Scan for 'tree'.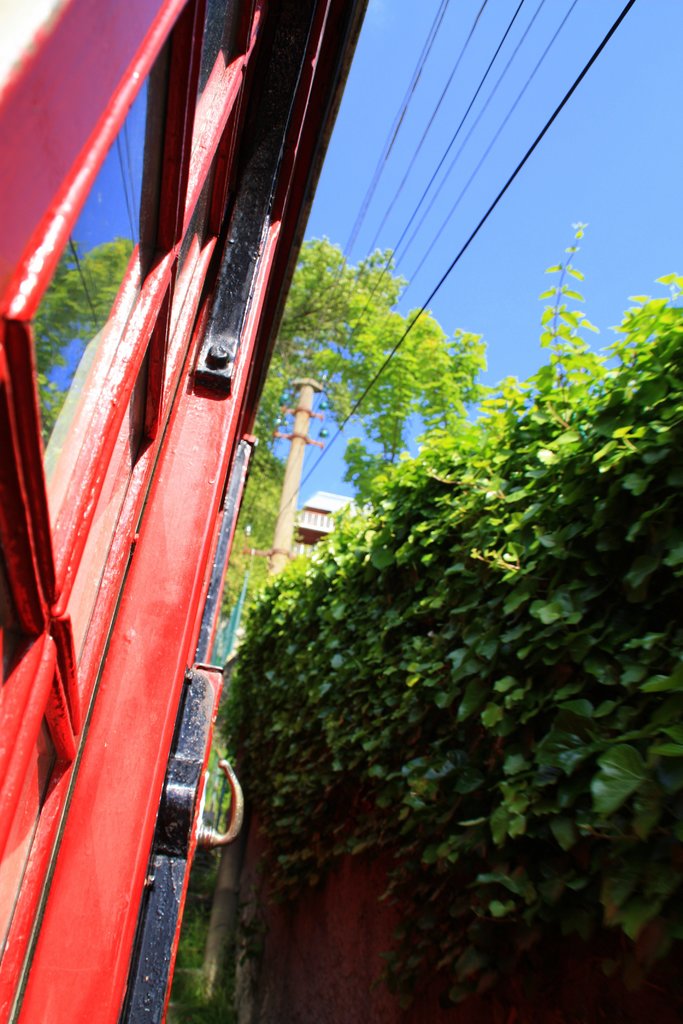
Scan result: box(210, 225, 489, 655).
